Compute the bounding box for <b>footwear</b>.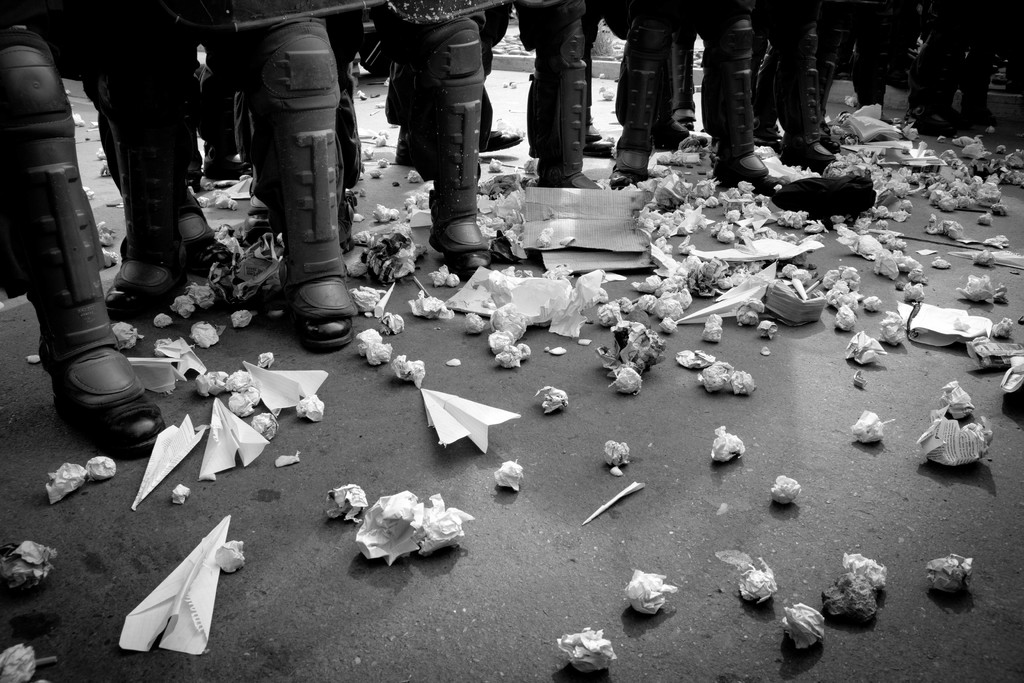
select_region(440, 227, 485, 272).
